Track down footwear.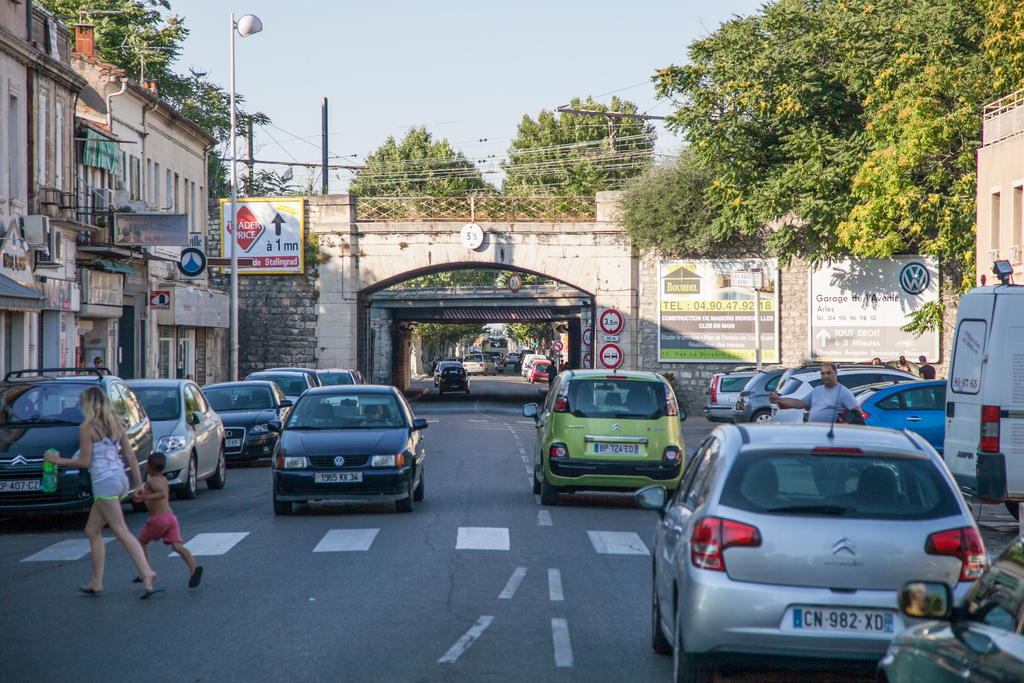
Tracked to bbox(123, 570, 152, 584).
